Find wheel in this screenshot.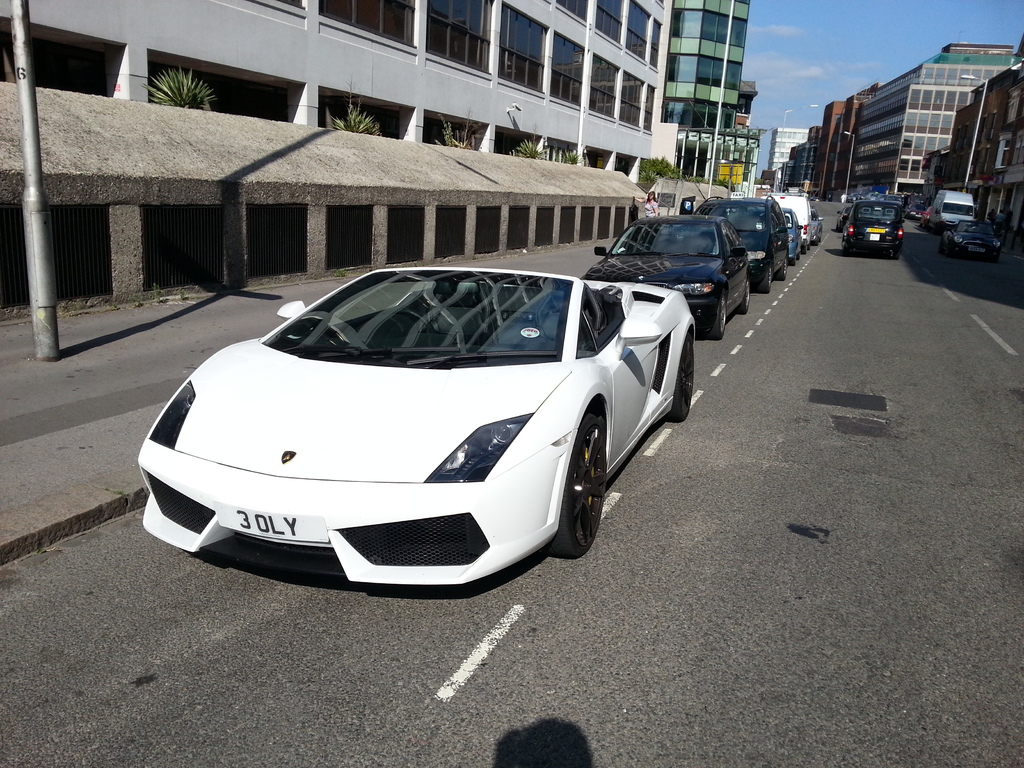
The bounding box for wheel is 795, 253, 801, 262.
